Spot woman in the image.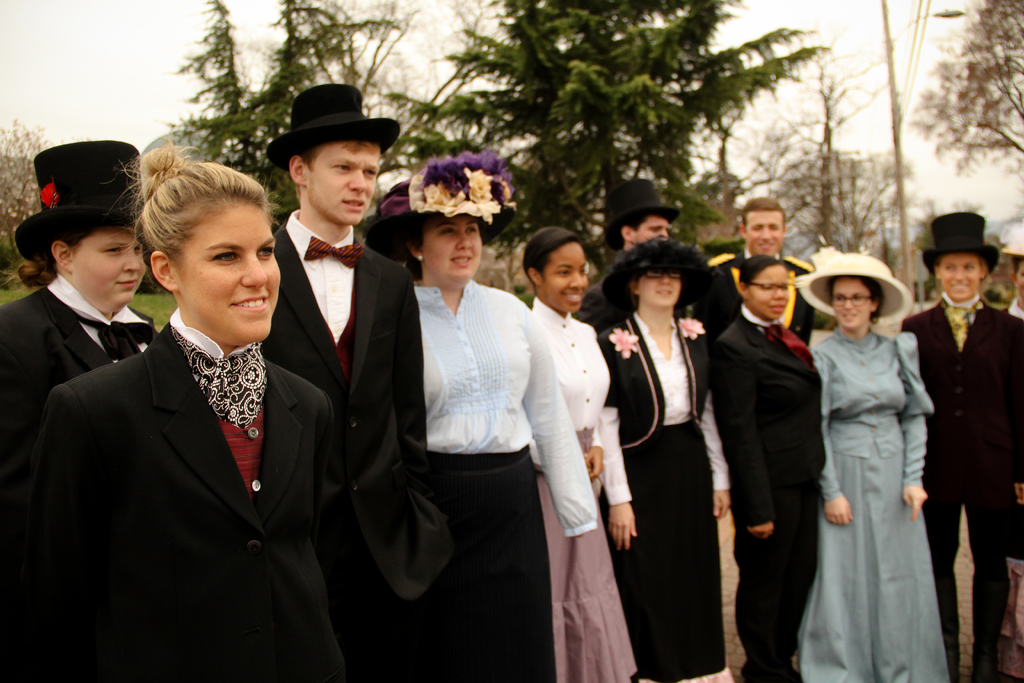
woman found at pyautogui.locateOnScreen(368, 147, 604, 682).
